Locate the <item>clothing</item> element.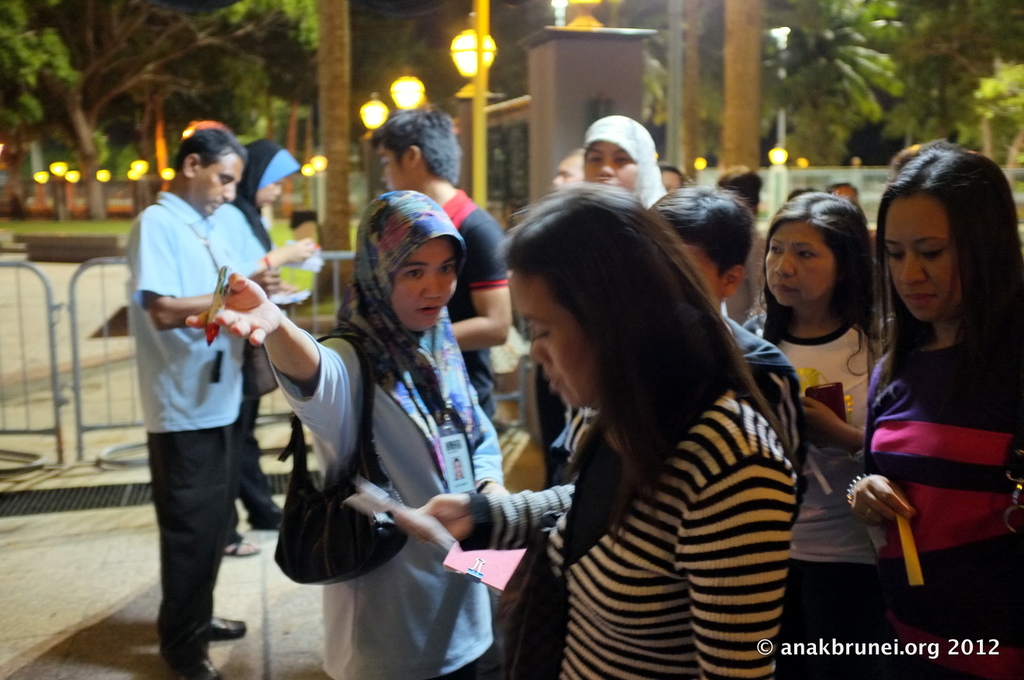
Element bbox: (left=535, top=310, right=806, bottom=529).
